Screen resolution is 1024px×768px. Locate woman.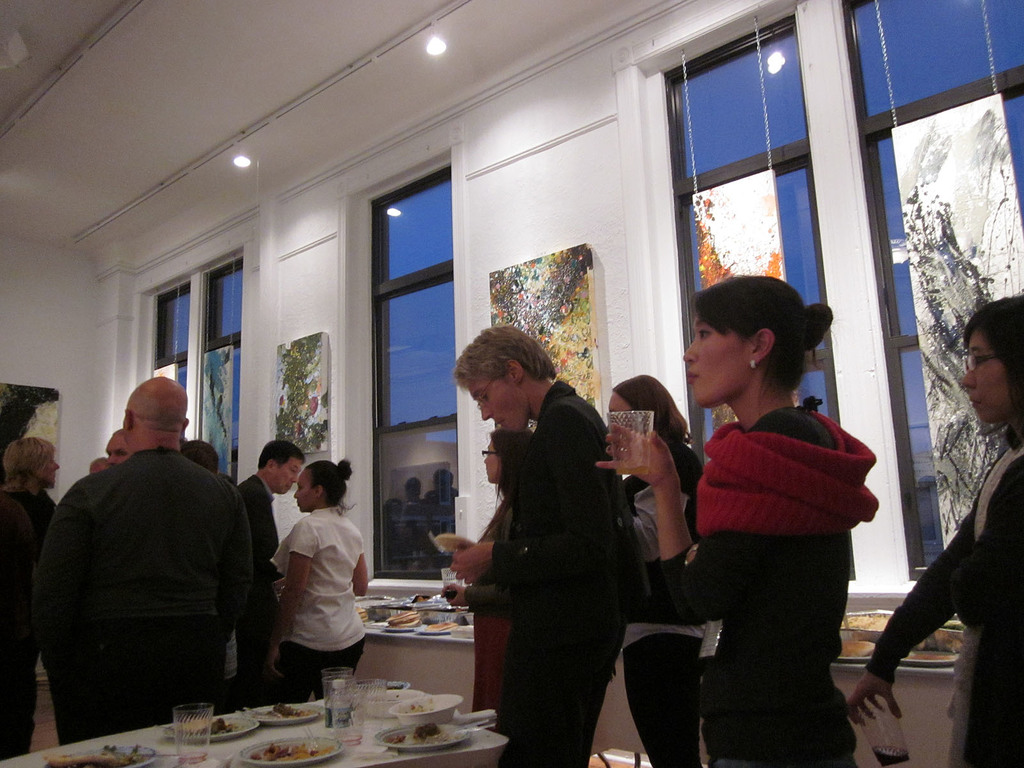
BBox(597, 373, 719, 767).
